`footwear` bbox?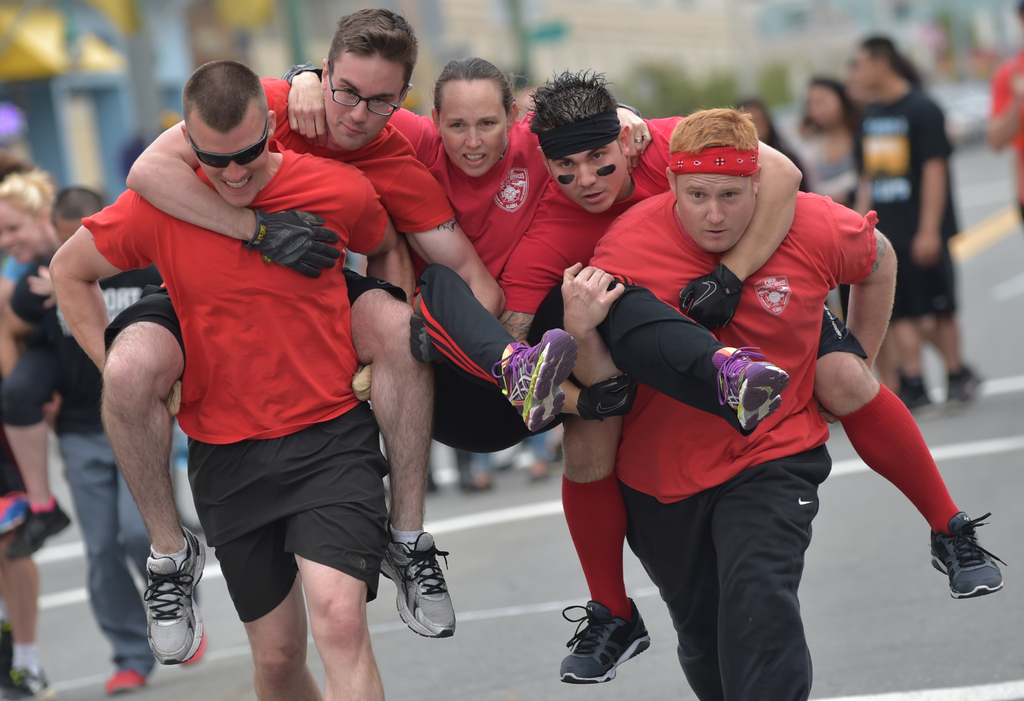
0,656,52,700
